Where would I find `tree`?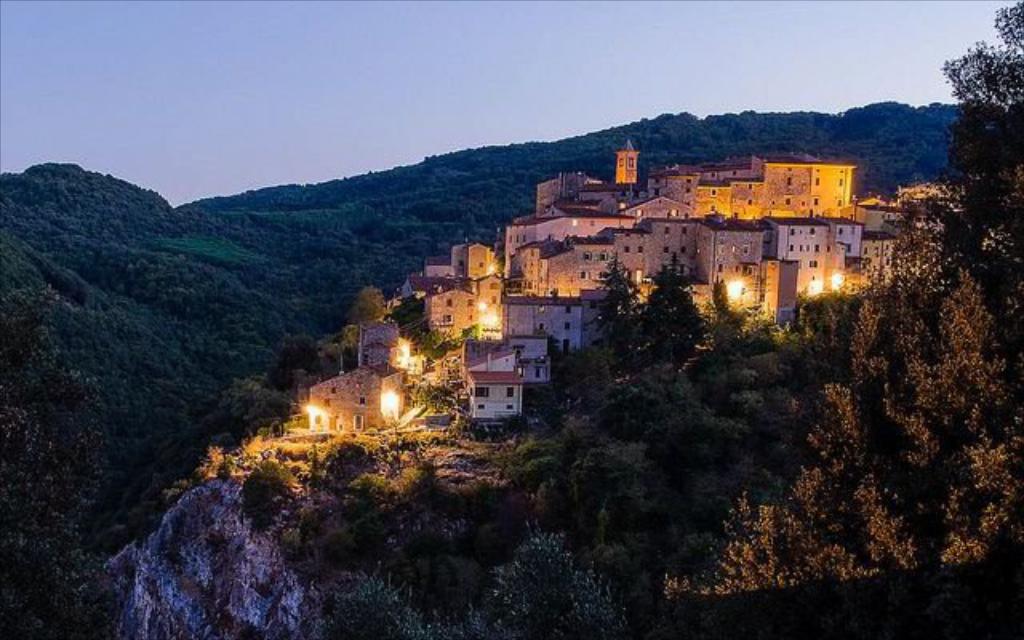
At bbox=[659, 224, 1022, 600].
